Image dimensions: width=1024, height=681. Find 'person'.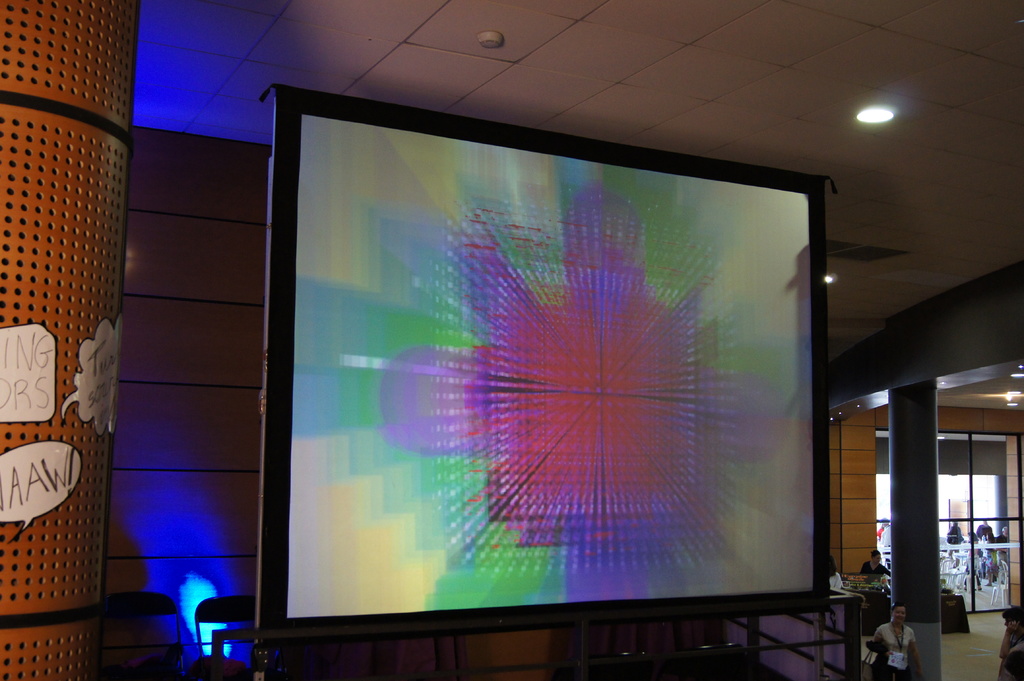
select_region(824, 555, 846, 630).
